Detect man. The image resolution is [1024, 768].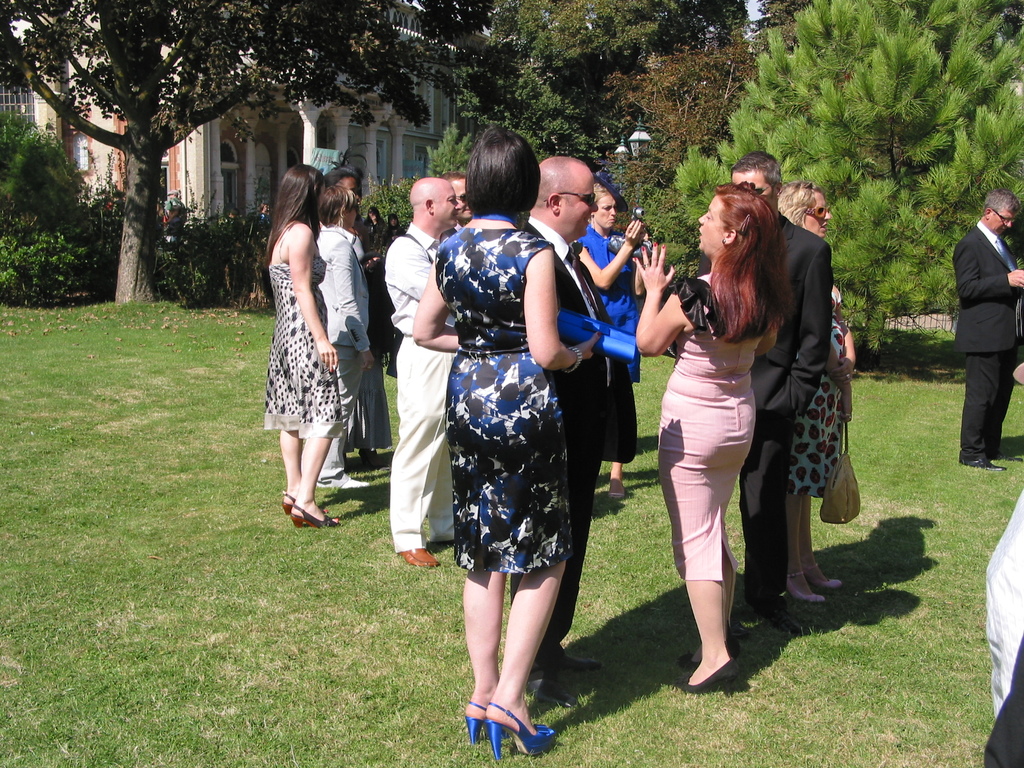
bbox=(520, 156, 639, 712).
